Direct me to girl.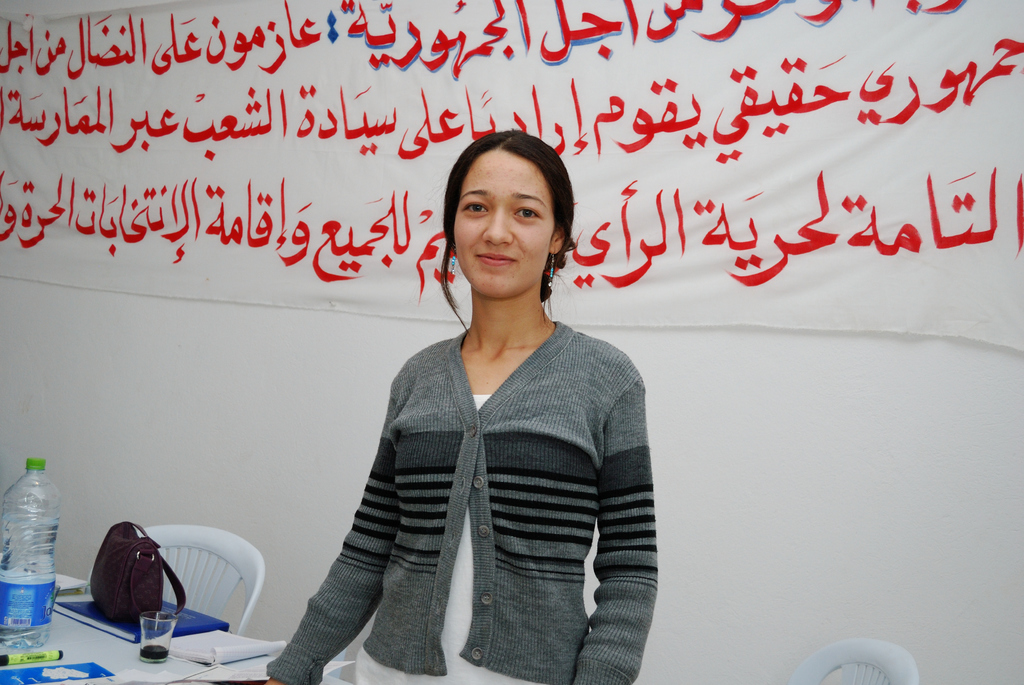
Direction: [258, 126, 653, 684].
